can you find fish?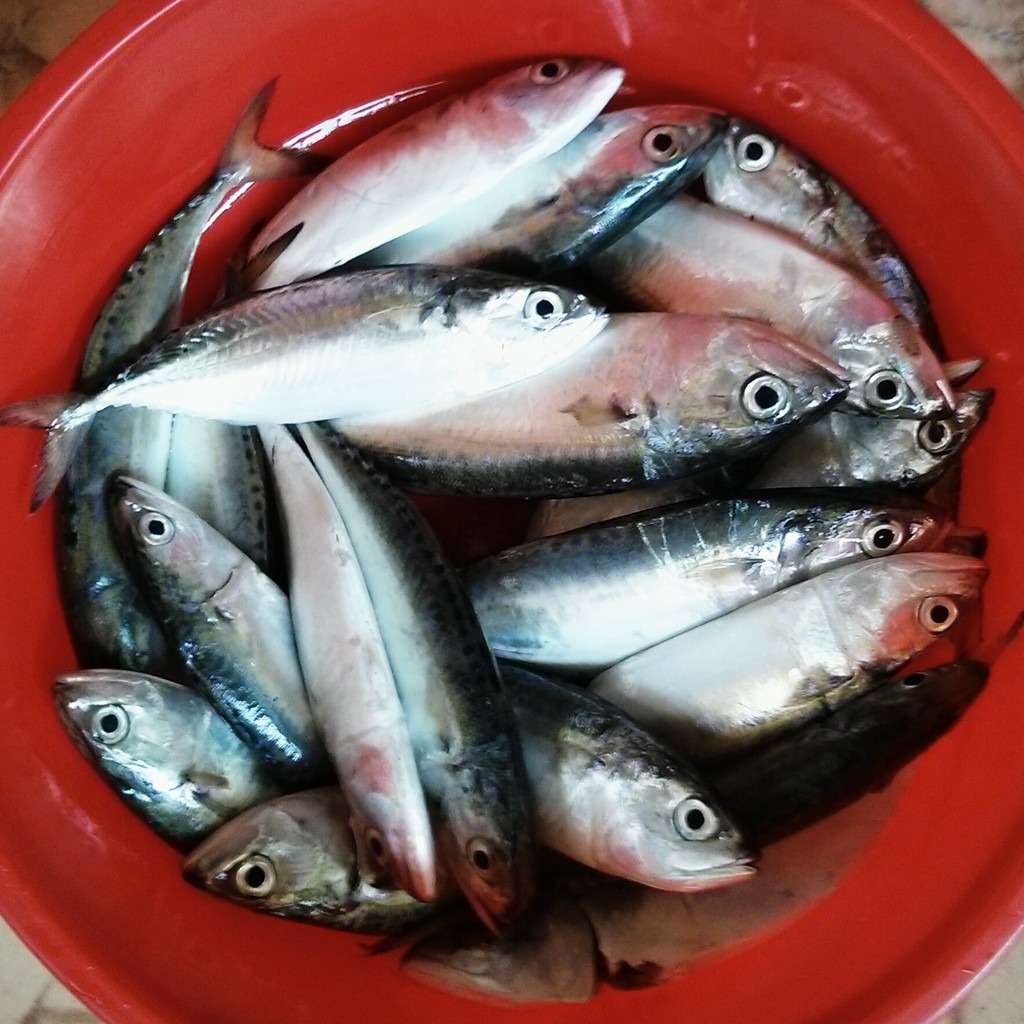
Yes, bounding box: [399, 772, 903, 1000].
